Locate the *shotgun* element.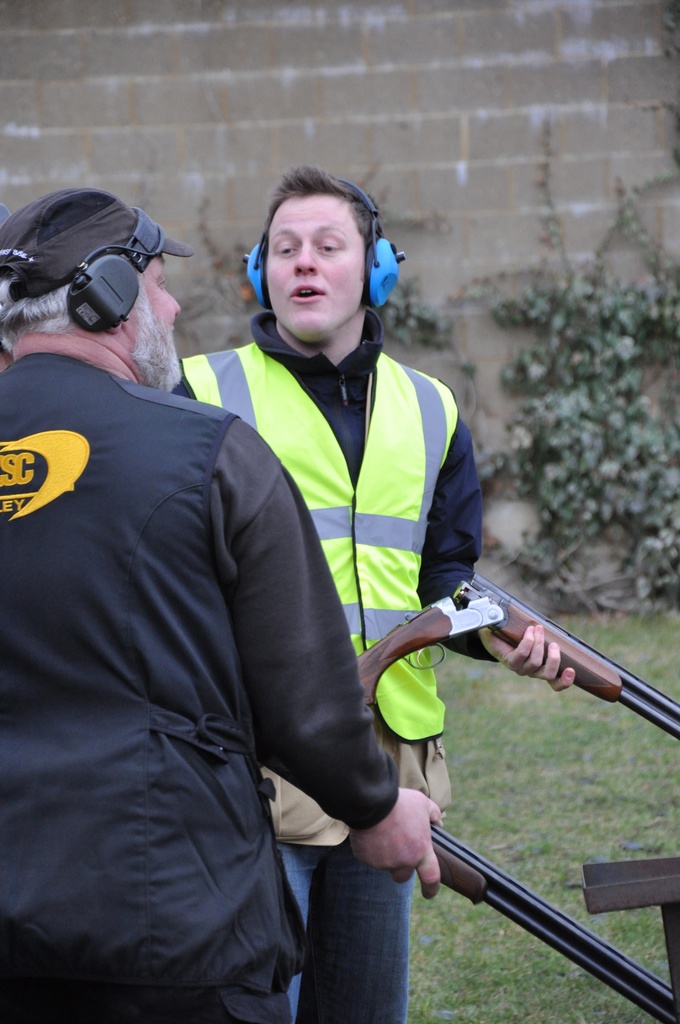
Element bbox: [343,825,679,1023].
